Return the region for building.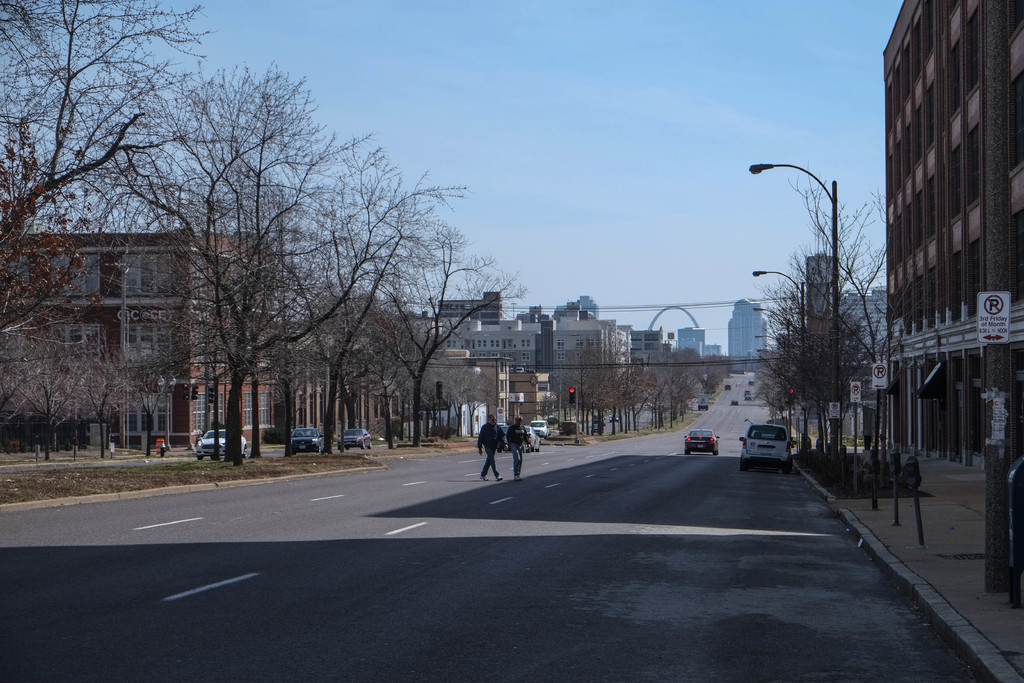
881/0/1023/470.
